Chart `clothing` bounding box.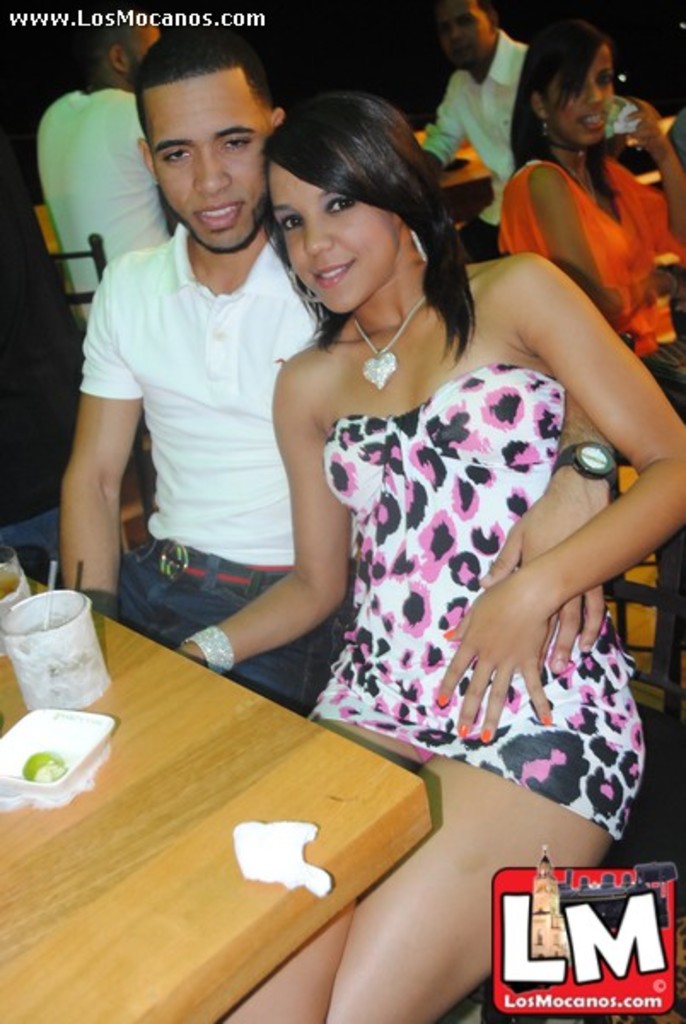
Charted: 495,154,684,433.
